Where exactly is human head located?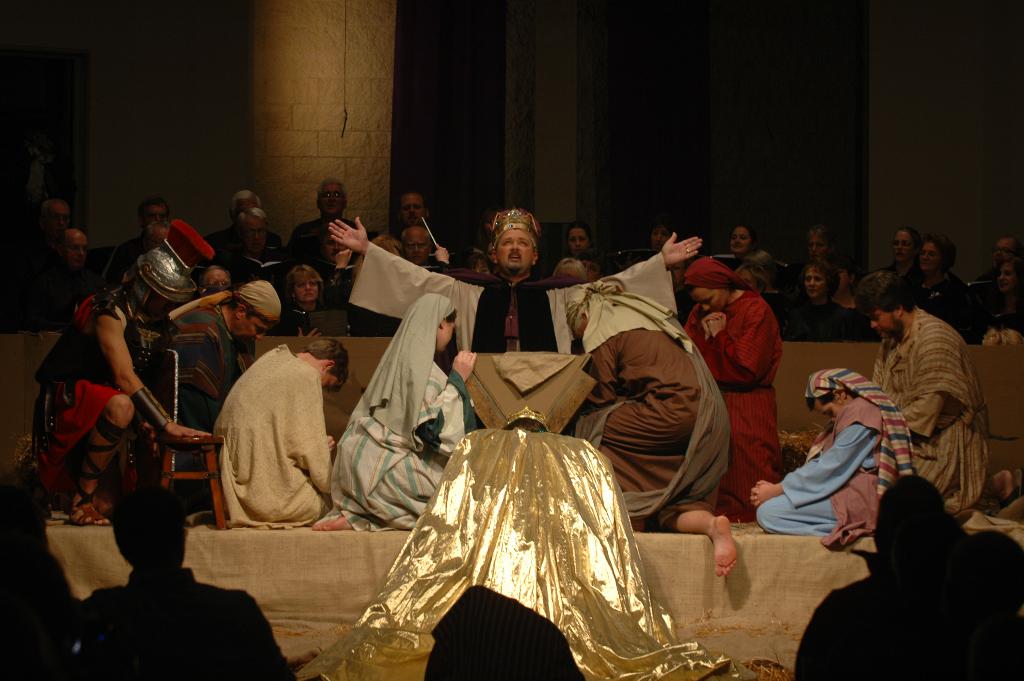
Its bounding box is x1=399 y1=291 x2=456 y2=353.
